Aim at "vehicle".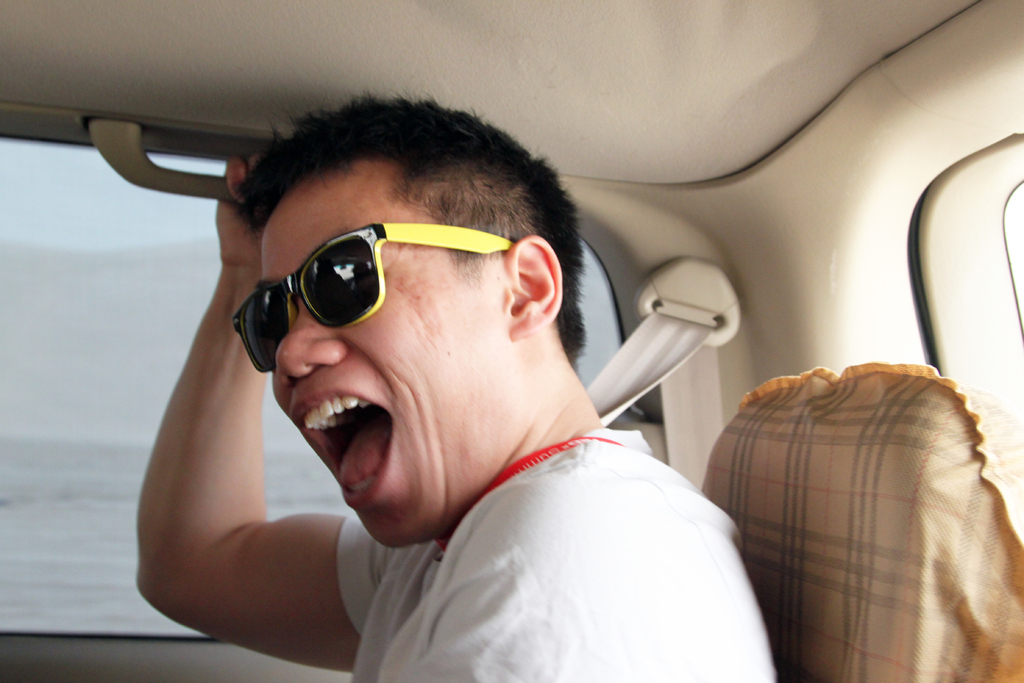
Aimed at left=0, top=0, right=1023, bottom=682.
